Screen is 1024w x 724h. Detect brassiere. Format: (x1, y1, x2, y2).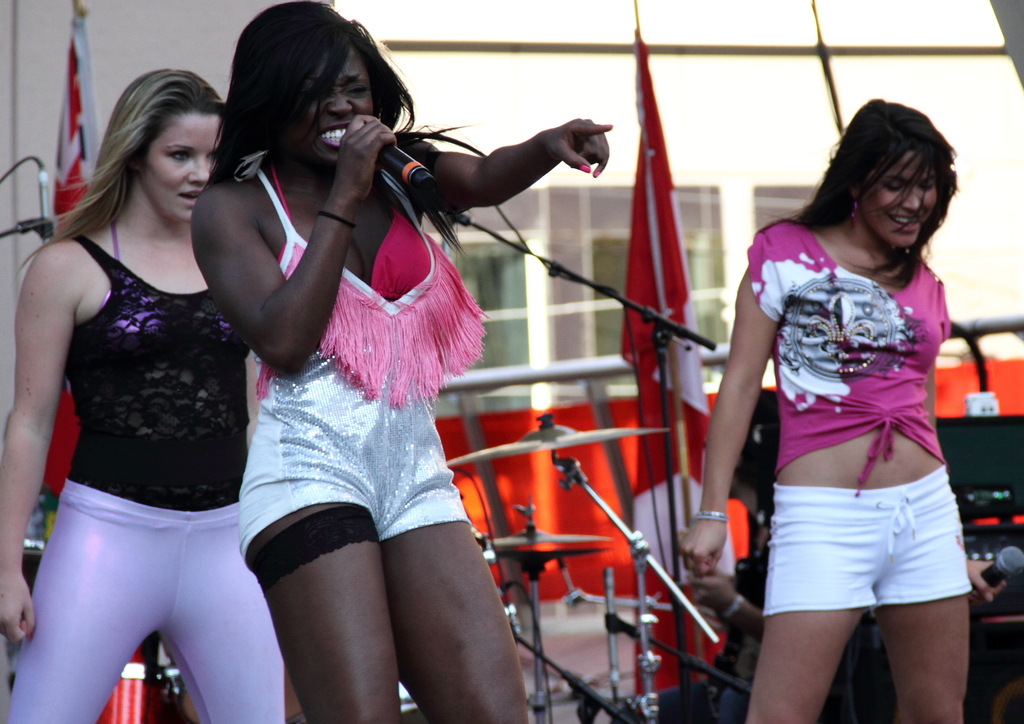
(101, 218, 241, 342).
